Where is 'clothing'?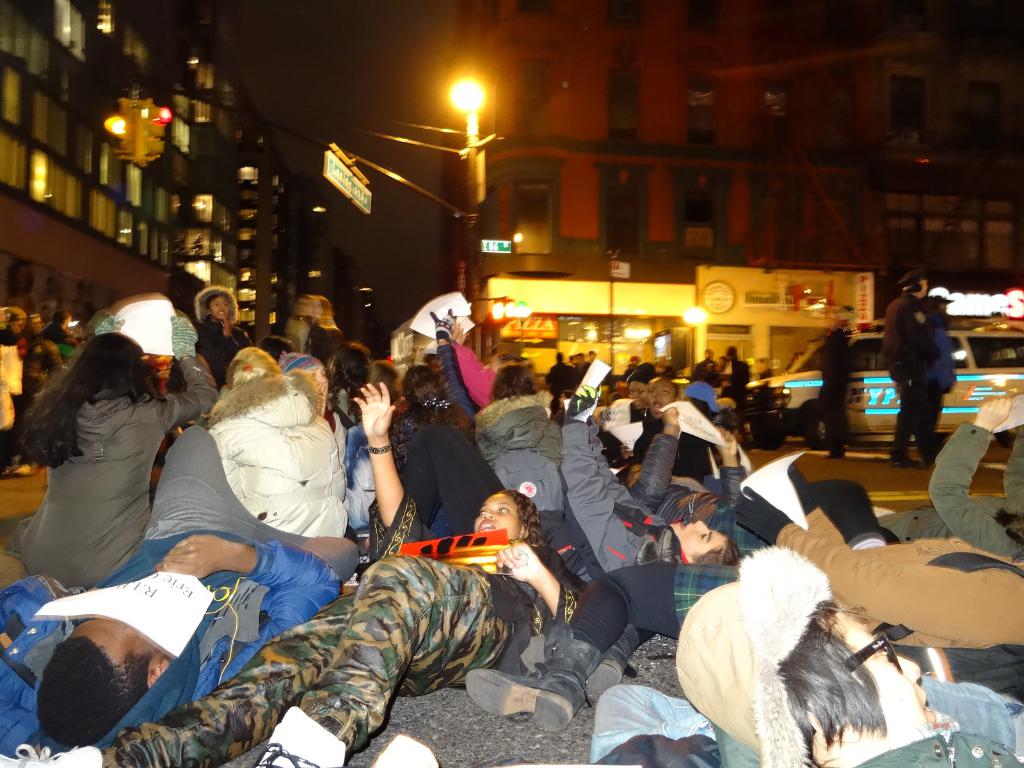
l=883, t=289, r=943, b=453.
